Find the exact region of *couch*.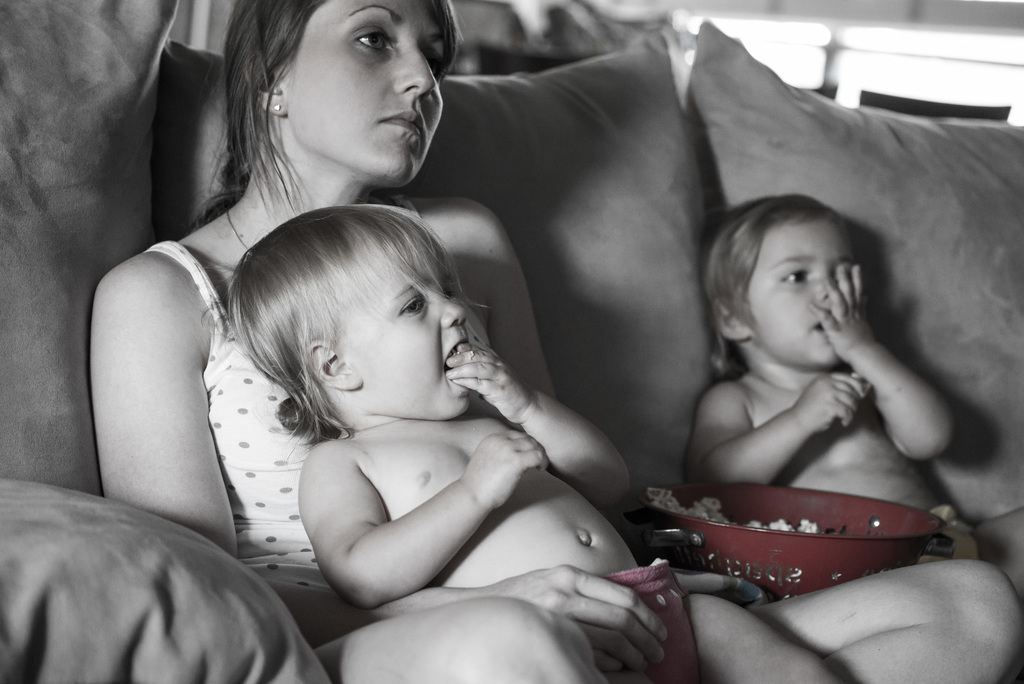
Exact region: rect(0, 0, 1023, 683).
